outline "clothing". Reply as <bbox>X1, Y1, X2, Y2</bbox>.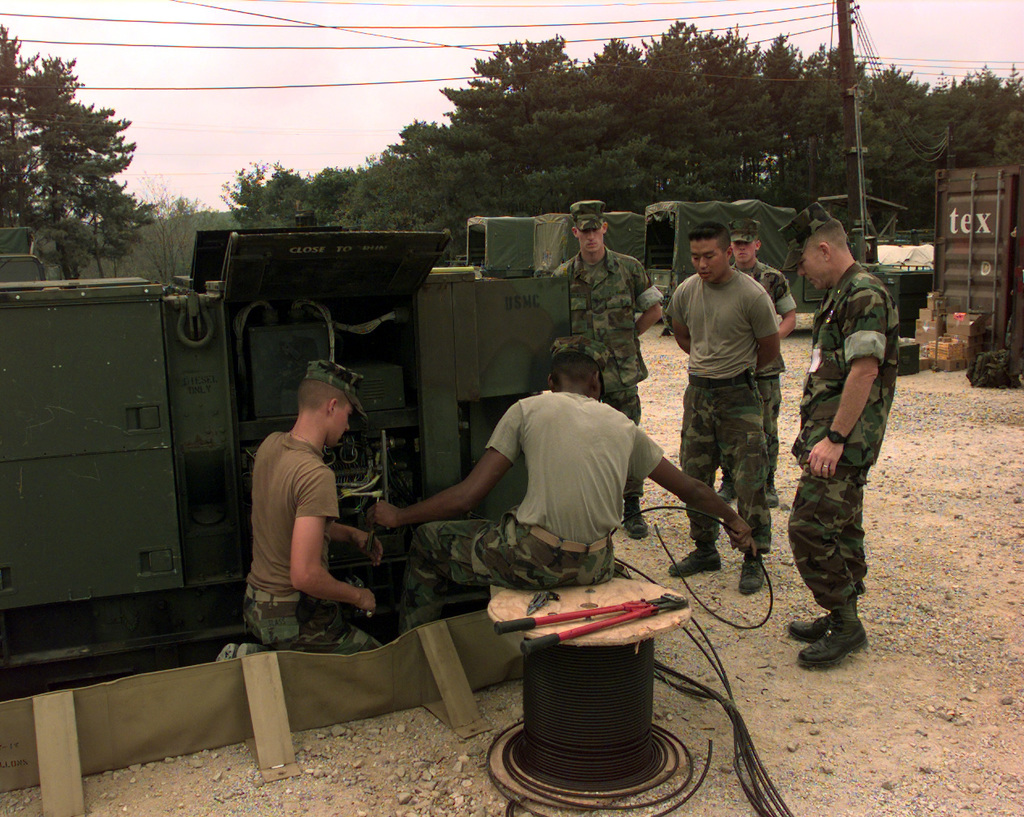
<bbox>393, 513, 619, 614</bbox>.
